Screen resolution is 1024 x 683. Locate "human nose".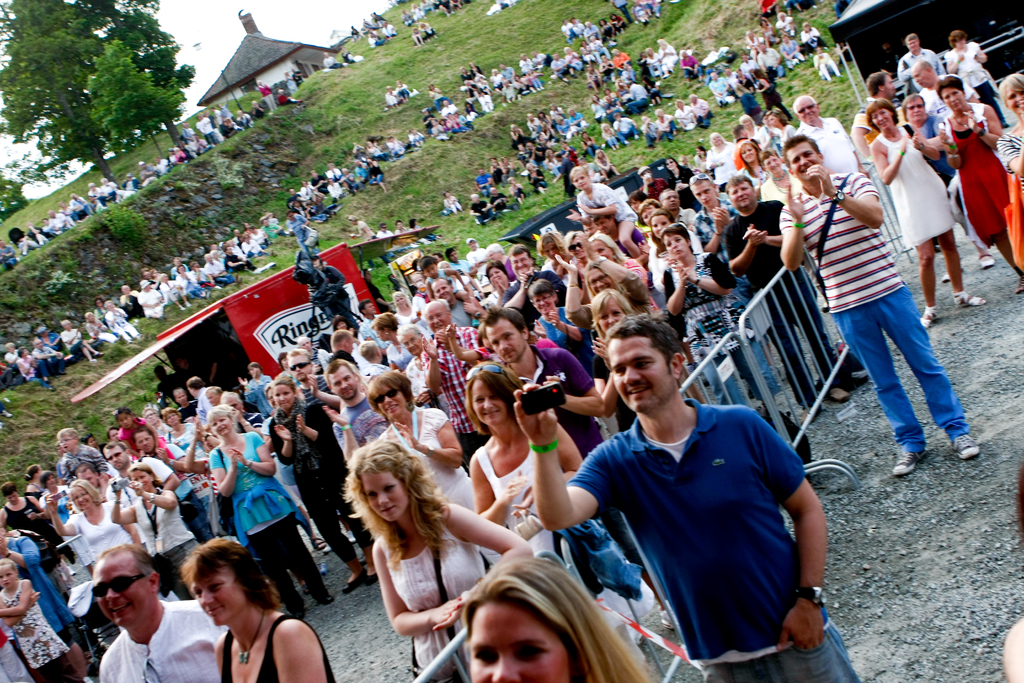
detection(200, 588, 215, 607).
